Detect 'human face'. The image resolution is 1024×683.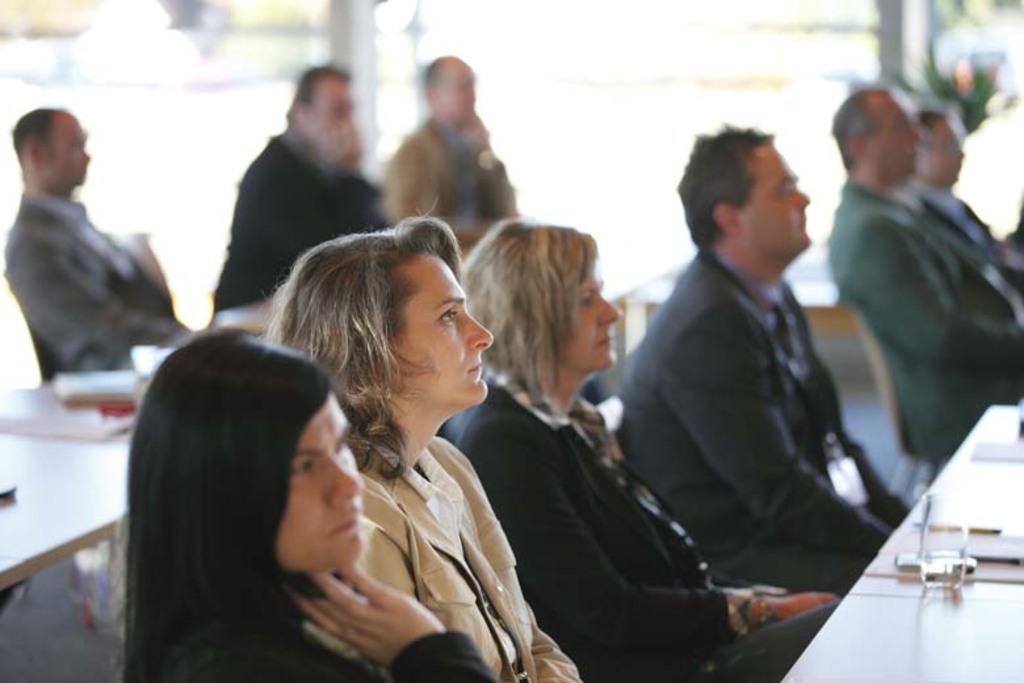
detection(744, 137, 813, 250).
